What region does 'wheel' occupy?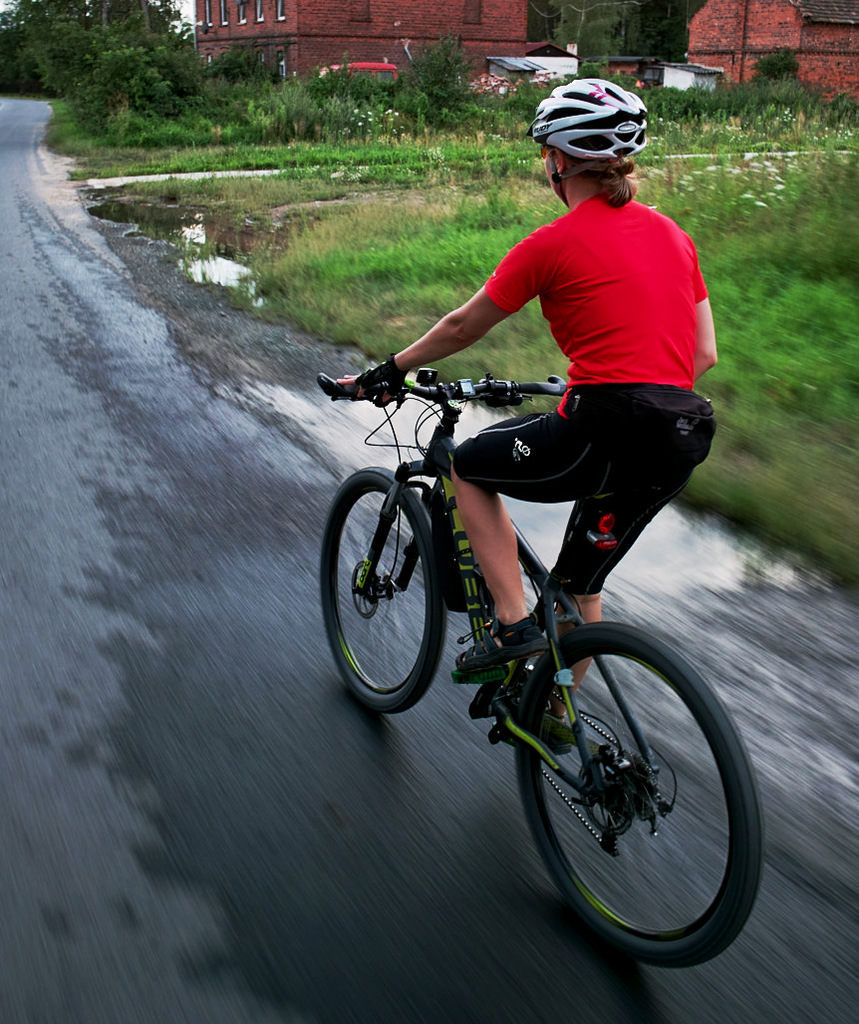
[x1=323, y1=462, x2=445, y2=713].
